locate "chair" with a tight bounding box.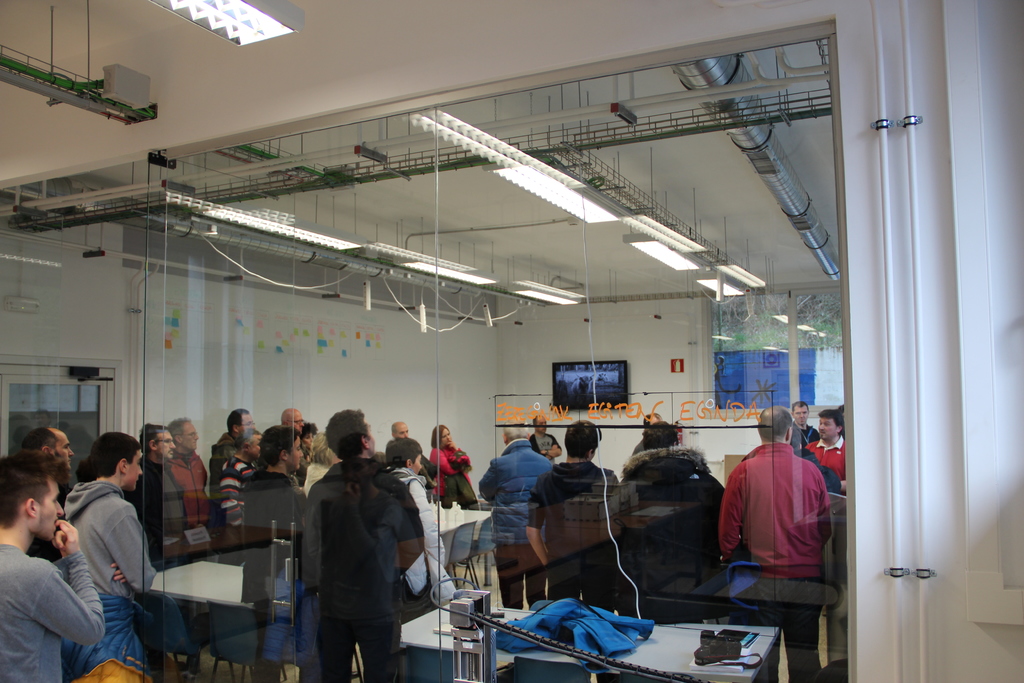
detection(138, 589, 235, 682).
